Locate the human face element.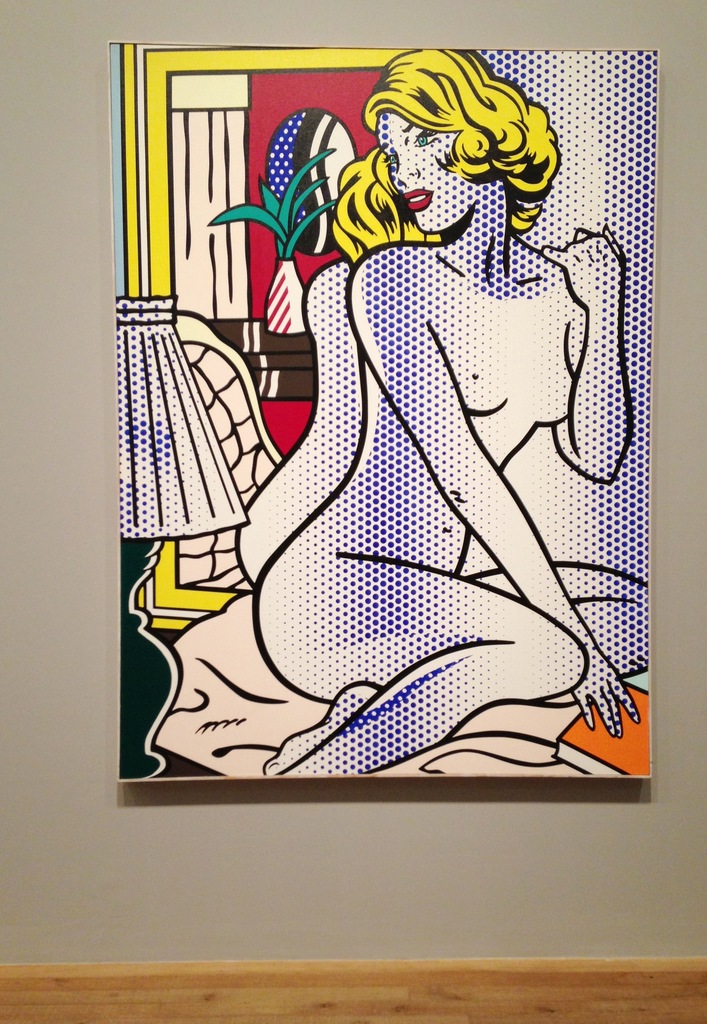
Element bbox: 377:112:457:234.
